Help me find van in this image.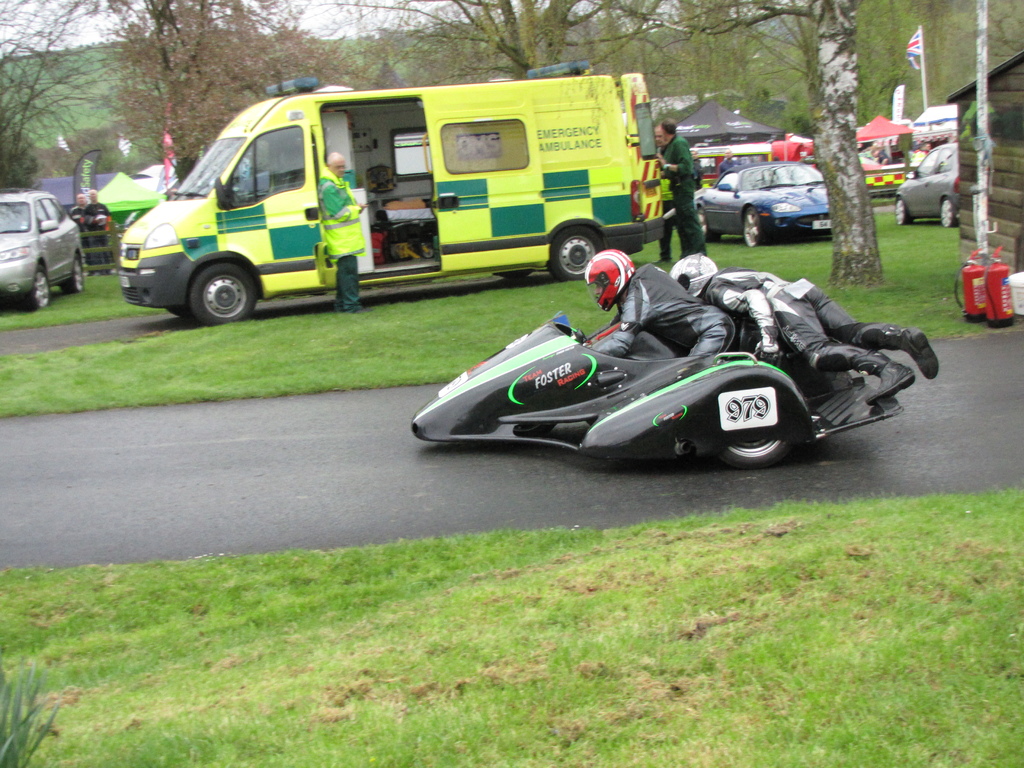
Found it: 114 53 666 324.
